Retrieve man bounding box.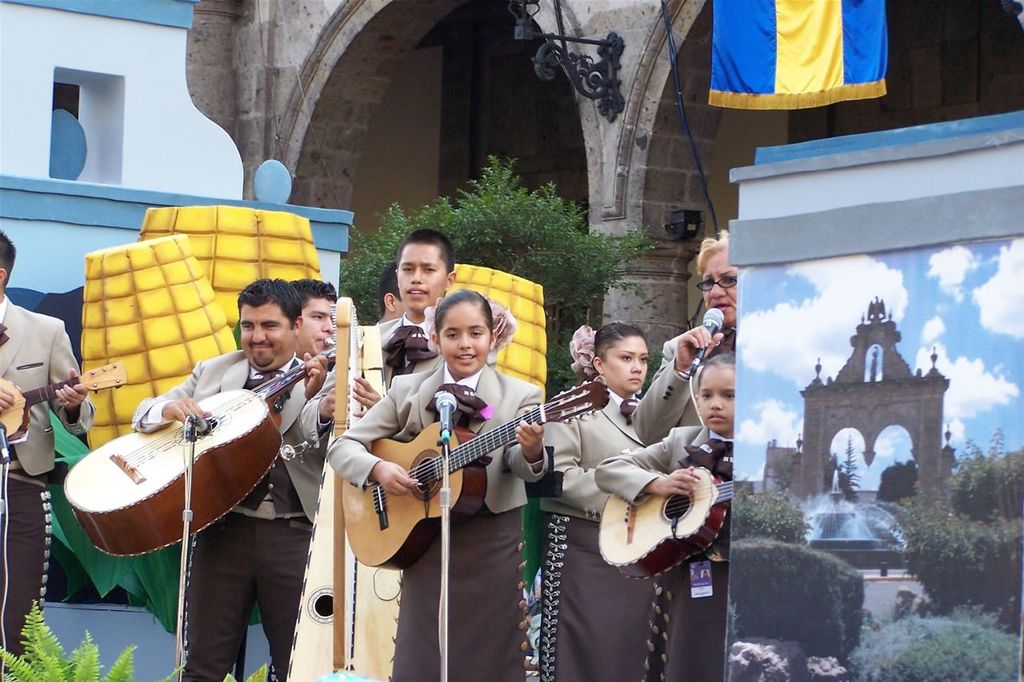
Bounding box: [x1=294, y1=226, x2=499, y2=446].
